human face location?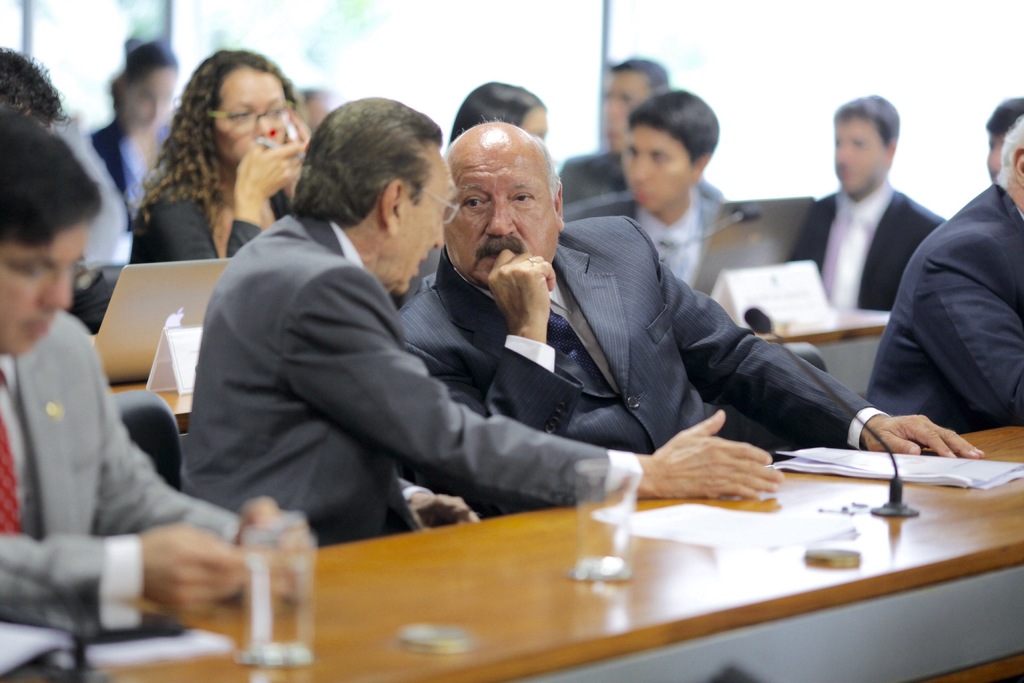
{"left": 836, "top": 120, "right": 892, "bottom": 195}
